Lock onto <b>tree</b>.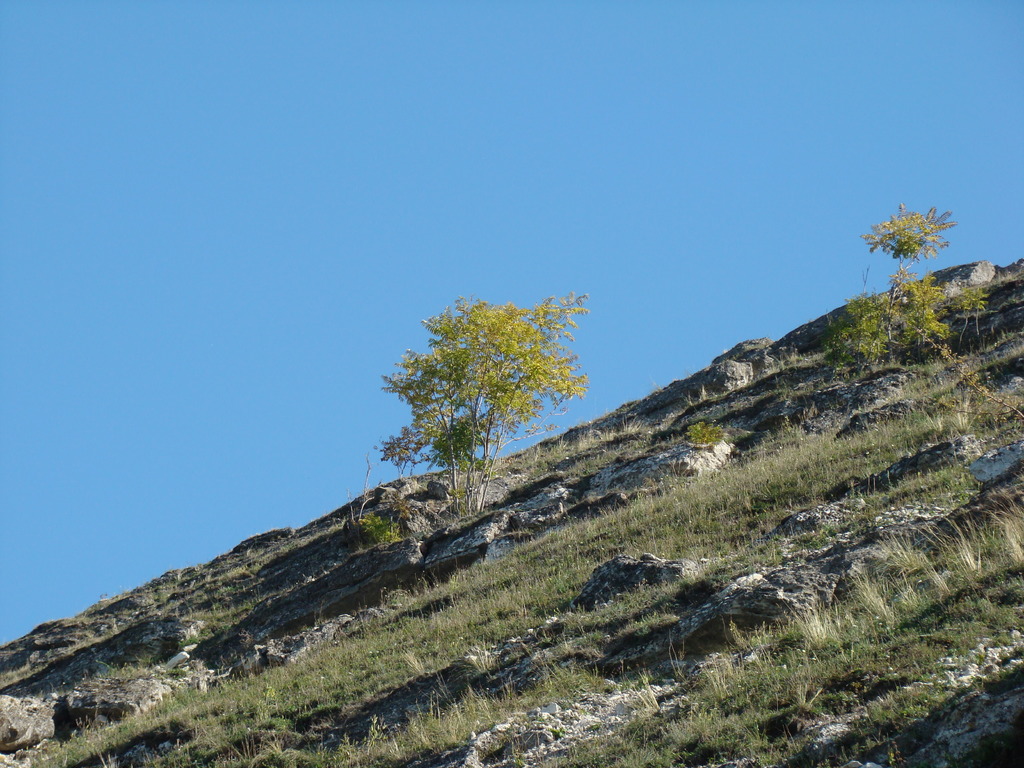
Locked: [left=383, top=280, right=593, bottom=491].
